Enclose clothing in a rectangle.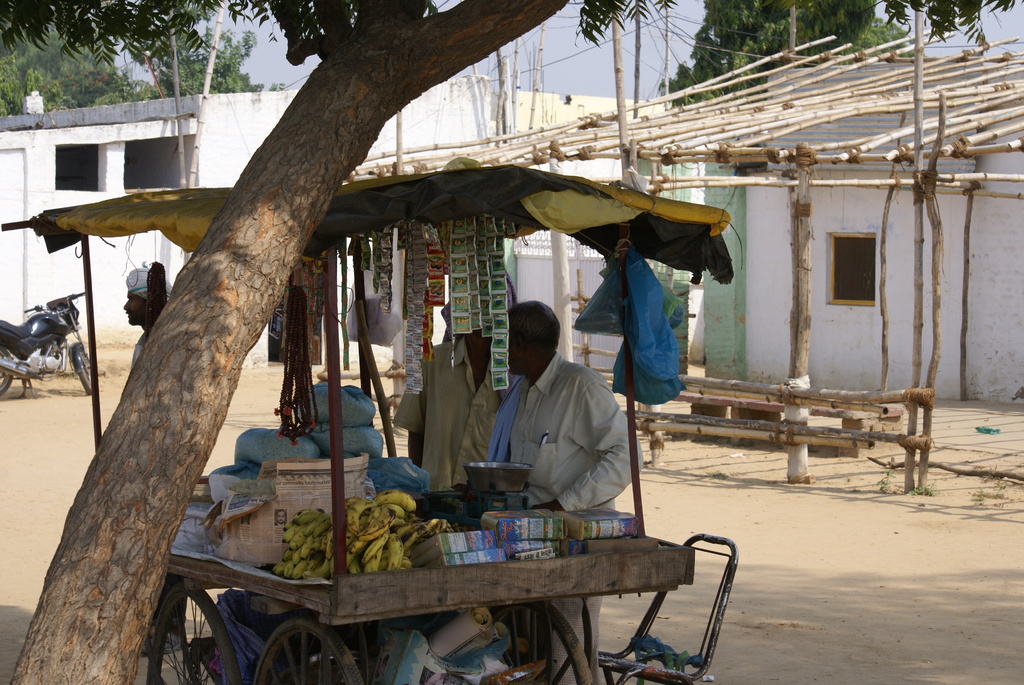
detection(131, 330, 188, 631).
